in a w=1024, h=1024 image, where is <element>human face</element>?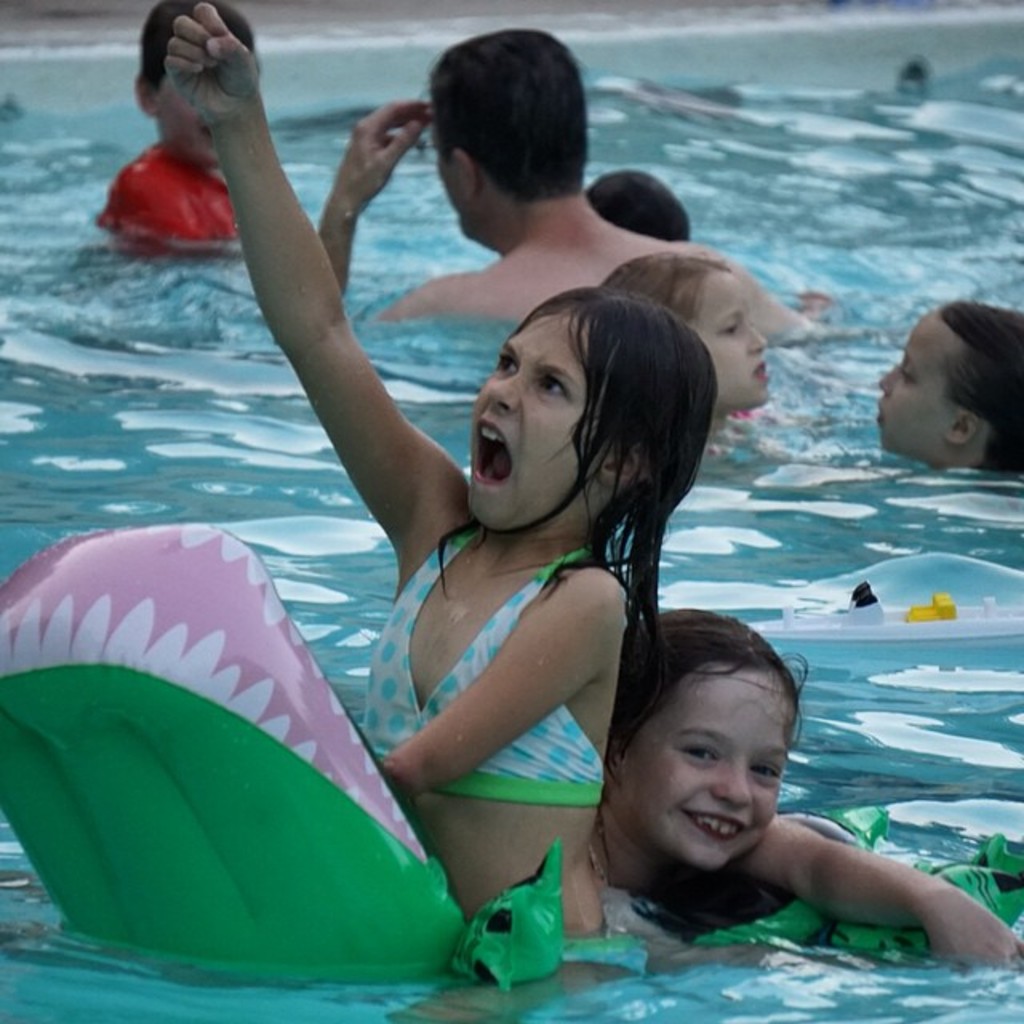
696:262:766:408.
